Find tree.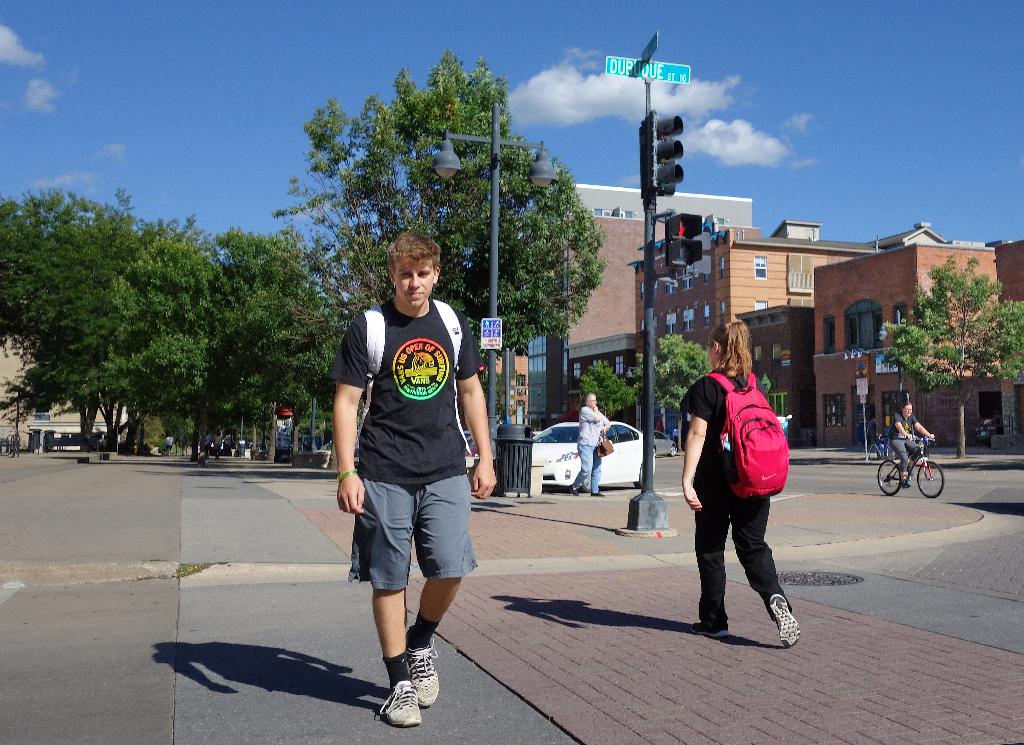
locate(575, 351, 629, 425).
